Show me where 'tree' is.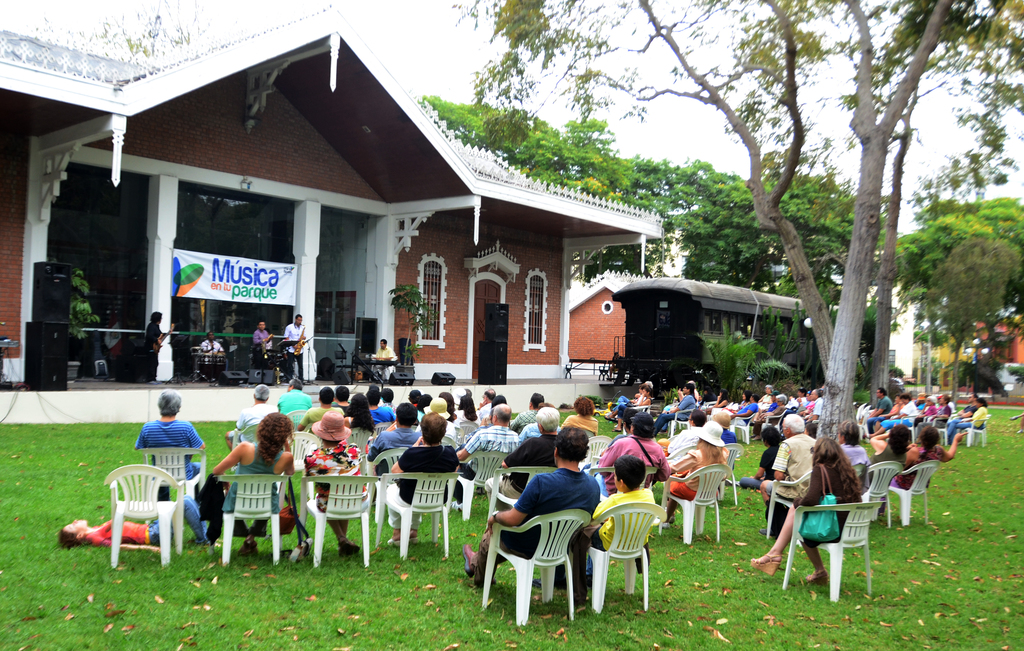
'tree' is at 894:194:1023:307.
